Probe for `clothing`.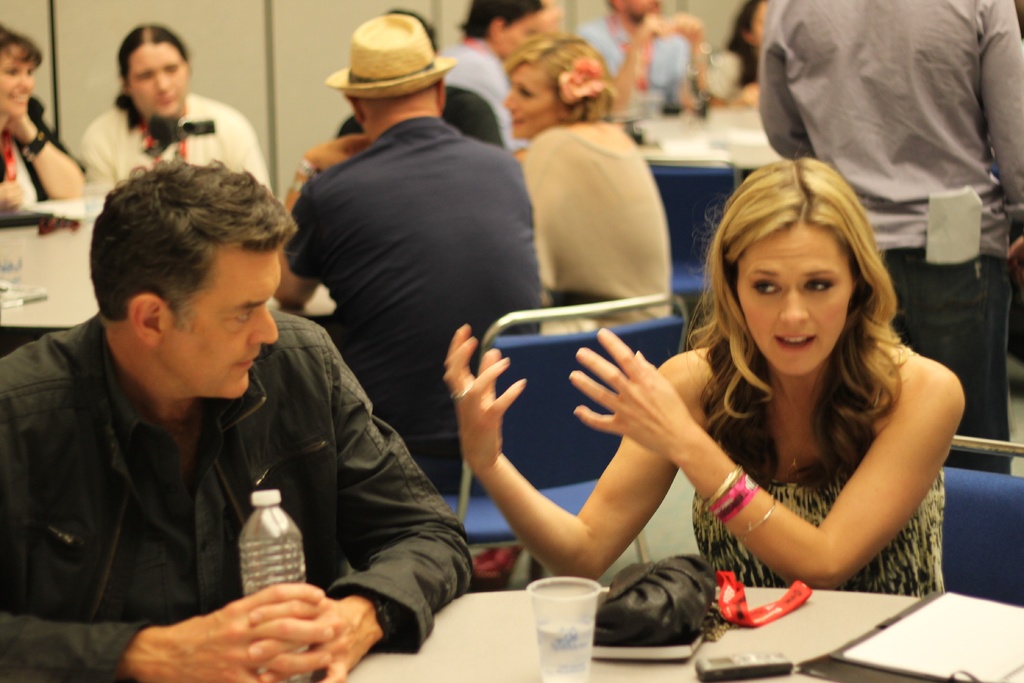
Probe result: locate(578, 21, 694, 120).
